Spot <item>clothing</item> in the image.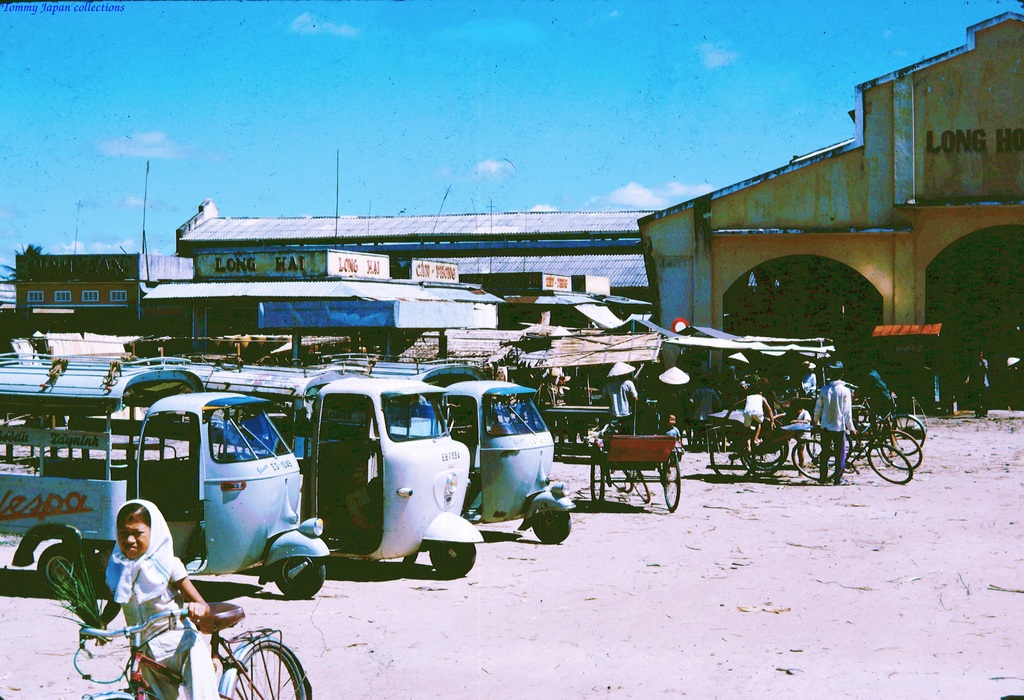
<item>clothing</item> found at bbox=[861, 379, 893, 438].
